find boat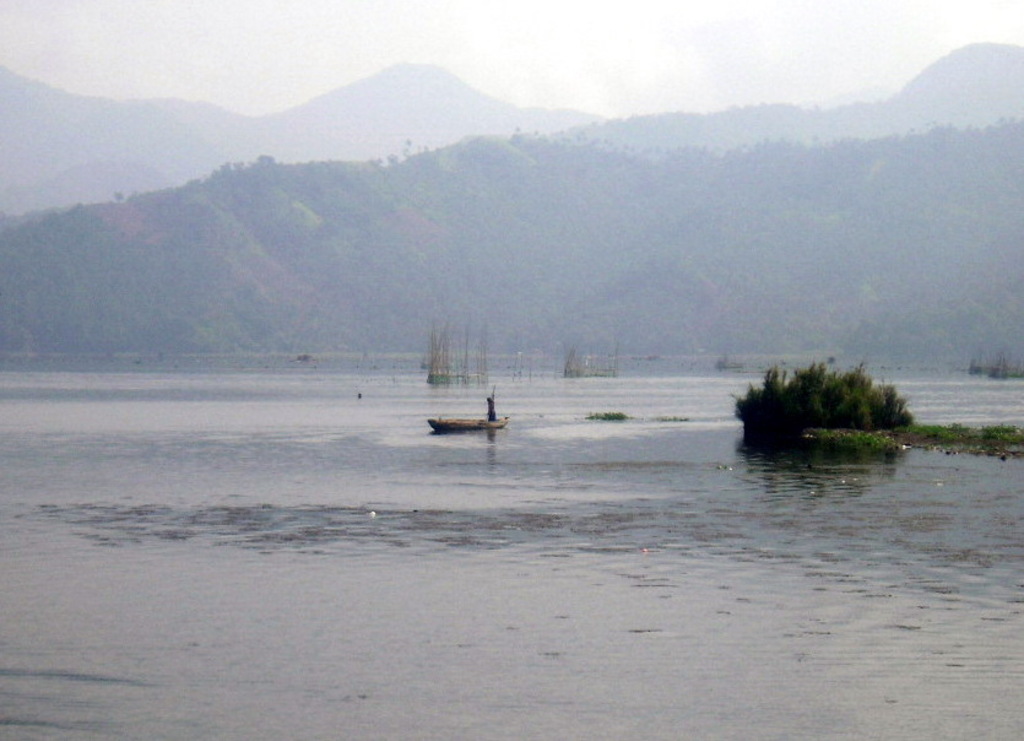
bbox(427, 416, 509, 432)
